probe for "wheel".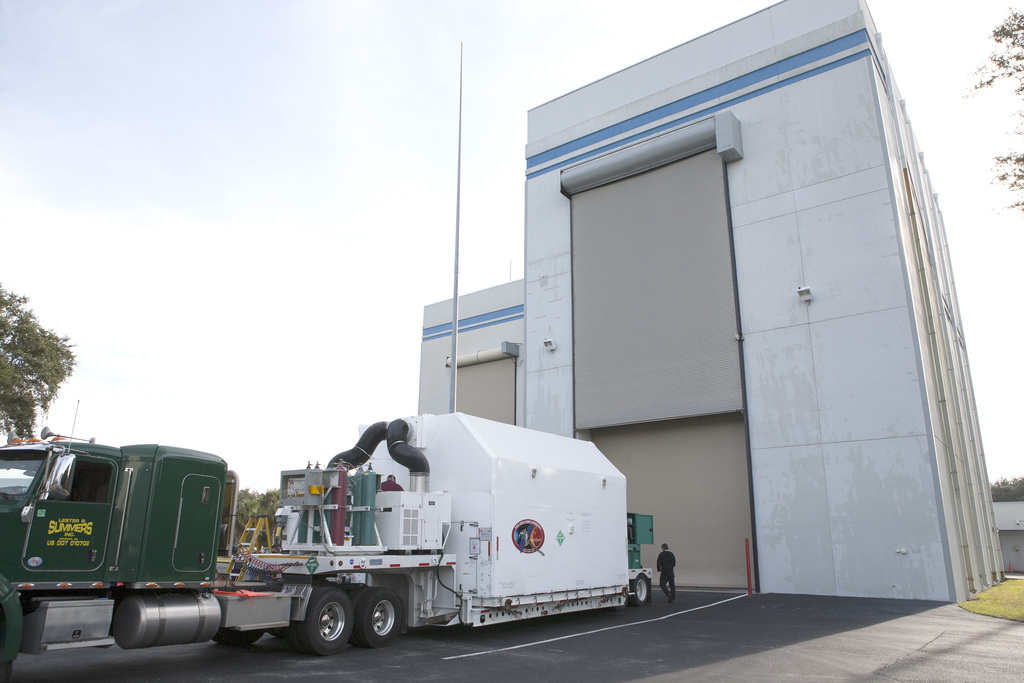
Probe result: 291,579,334,660.
